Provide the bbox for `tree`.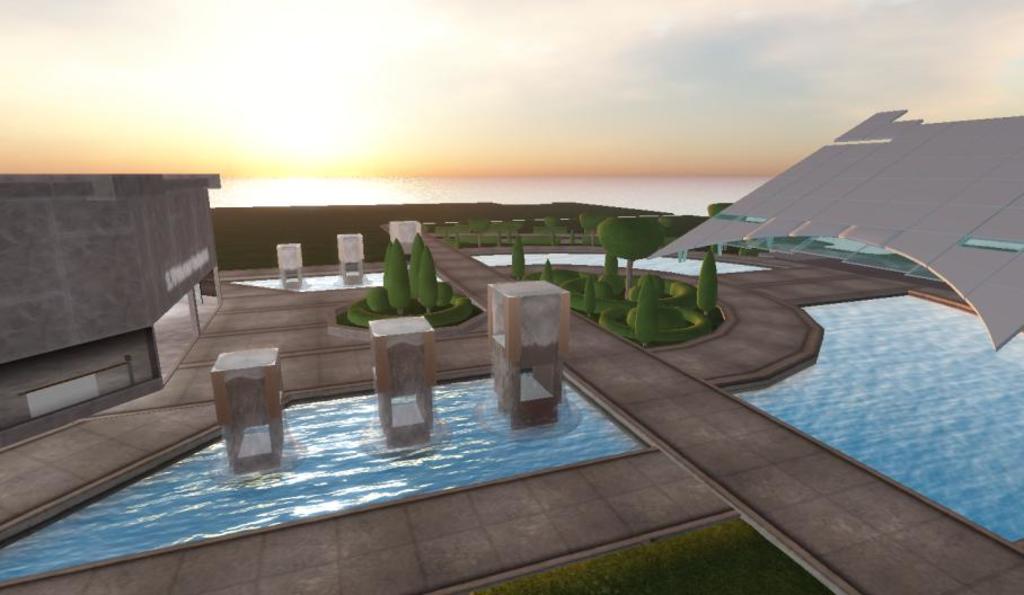
581, 272, 597, 318.
